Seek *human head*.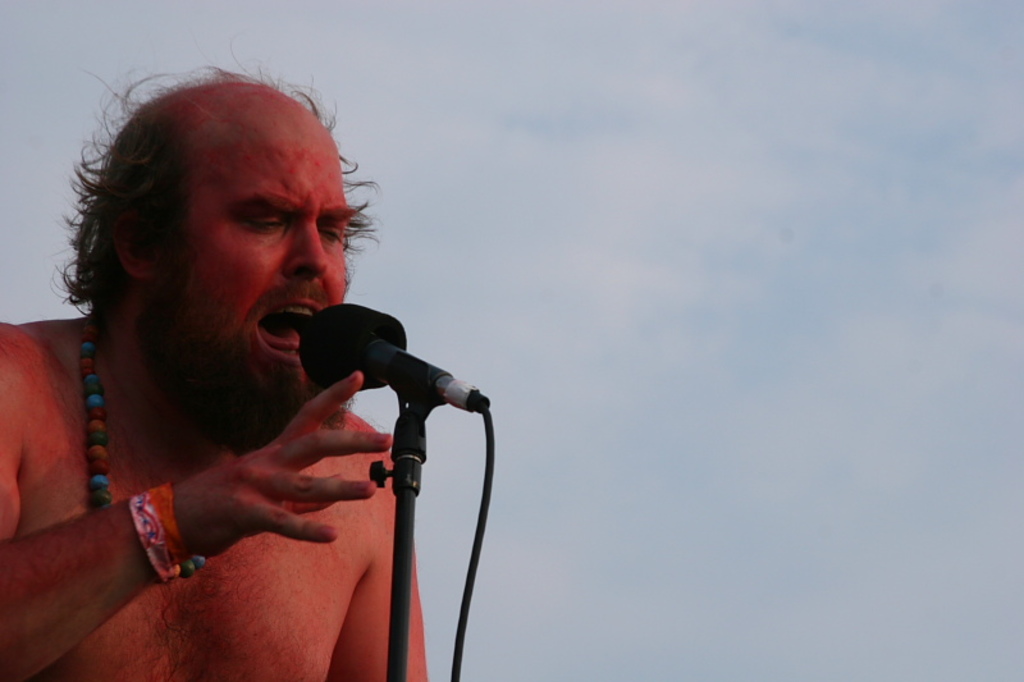
x1=73, y1=100, x2=369, y2=453.
